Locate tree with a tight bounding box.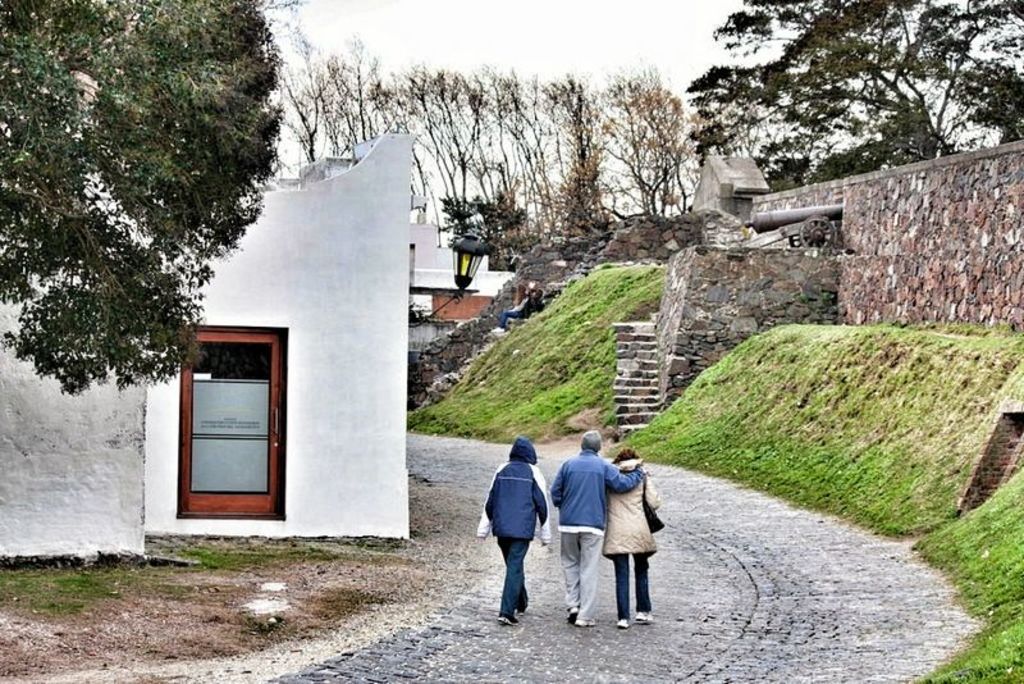
bbox=(685, 0, 1023, 190).
